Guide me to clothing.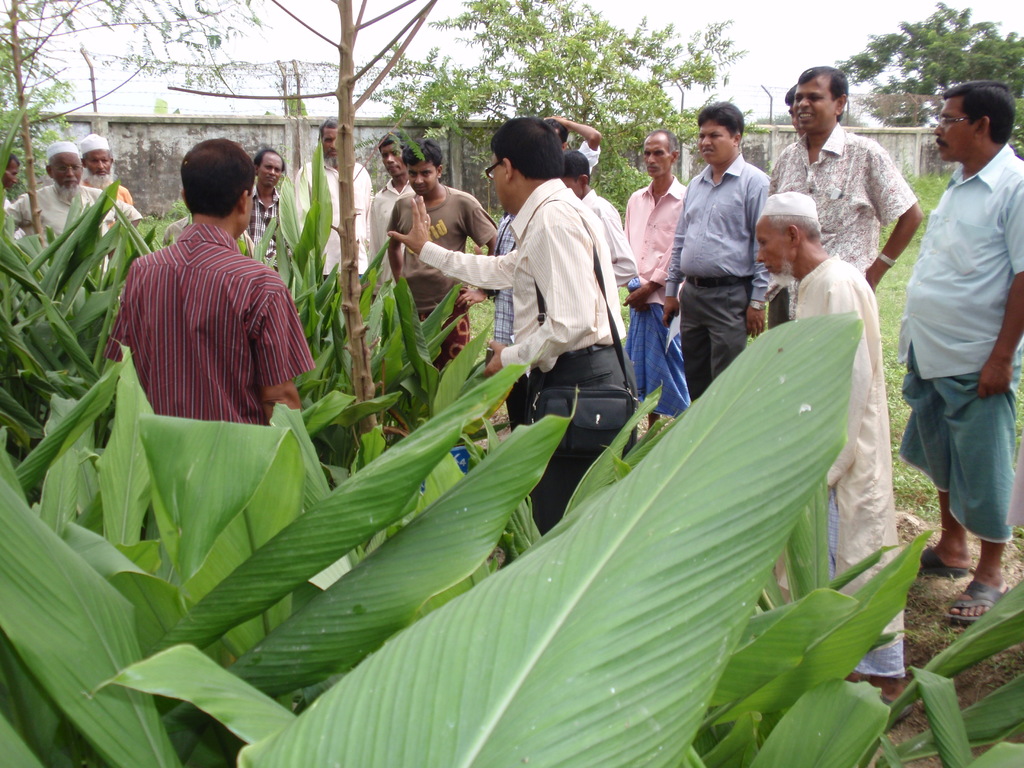
Guidance: (left=895, top=137, right=1023, bottom=543).
